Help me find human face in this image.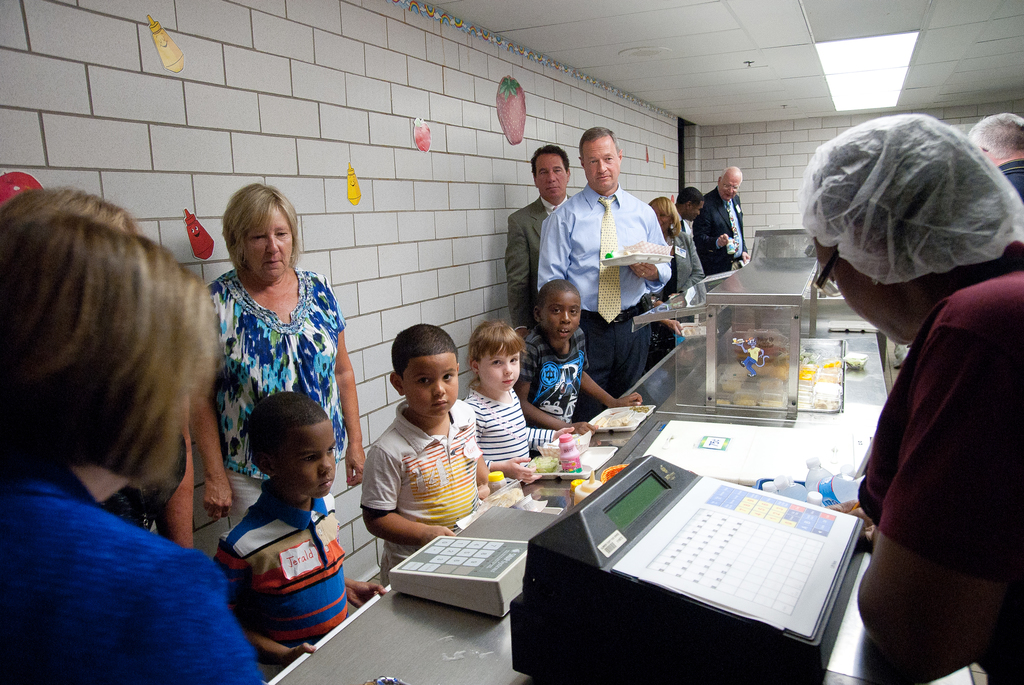
Found it: 543 293 579 342.
